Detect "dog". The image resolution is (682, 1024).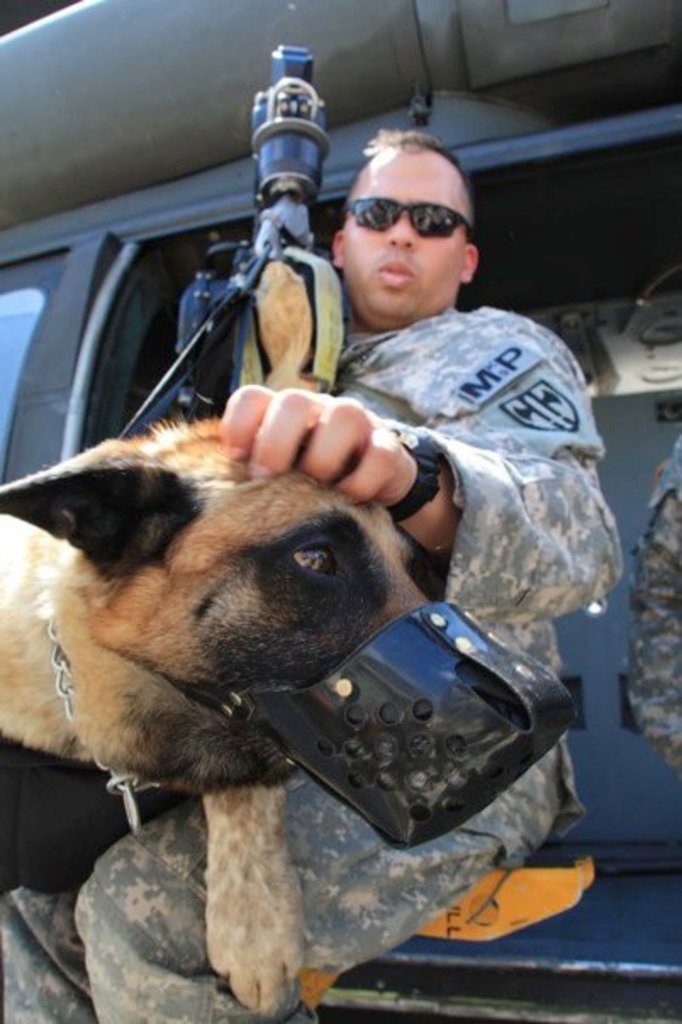
BBox(0, 412, 439, 1022).
